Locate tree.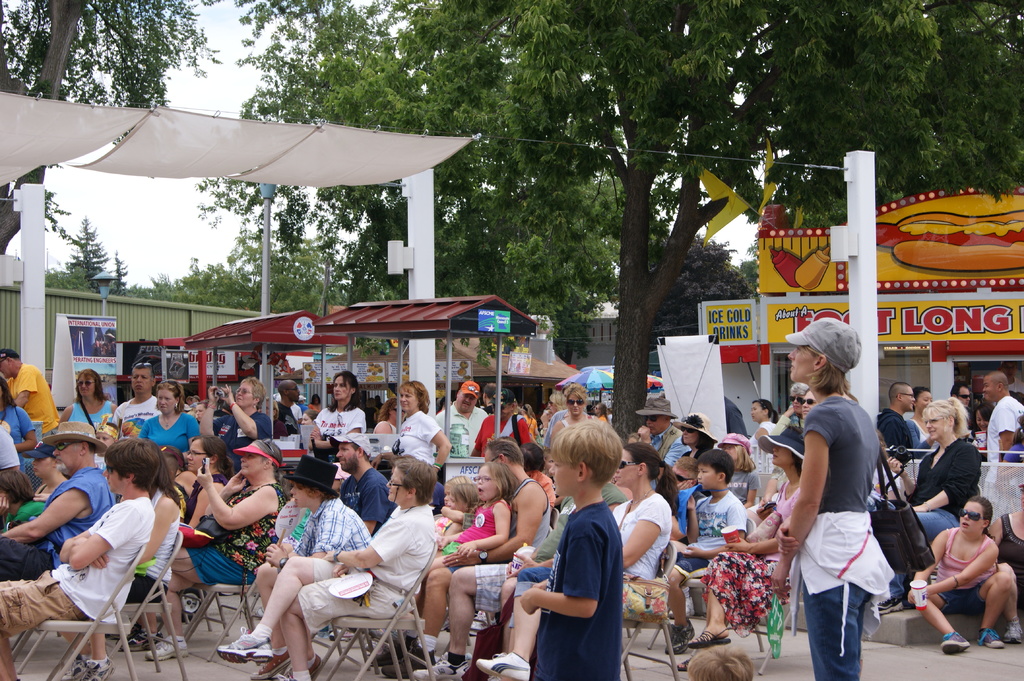
Bounding box: {"x1": 0, "y1": 0, "x2": 241, "y2": 257}.
